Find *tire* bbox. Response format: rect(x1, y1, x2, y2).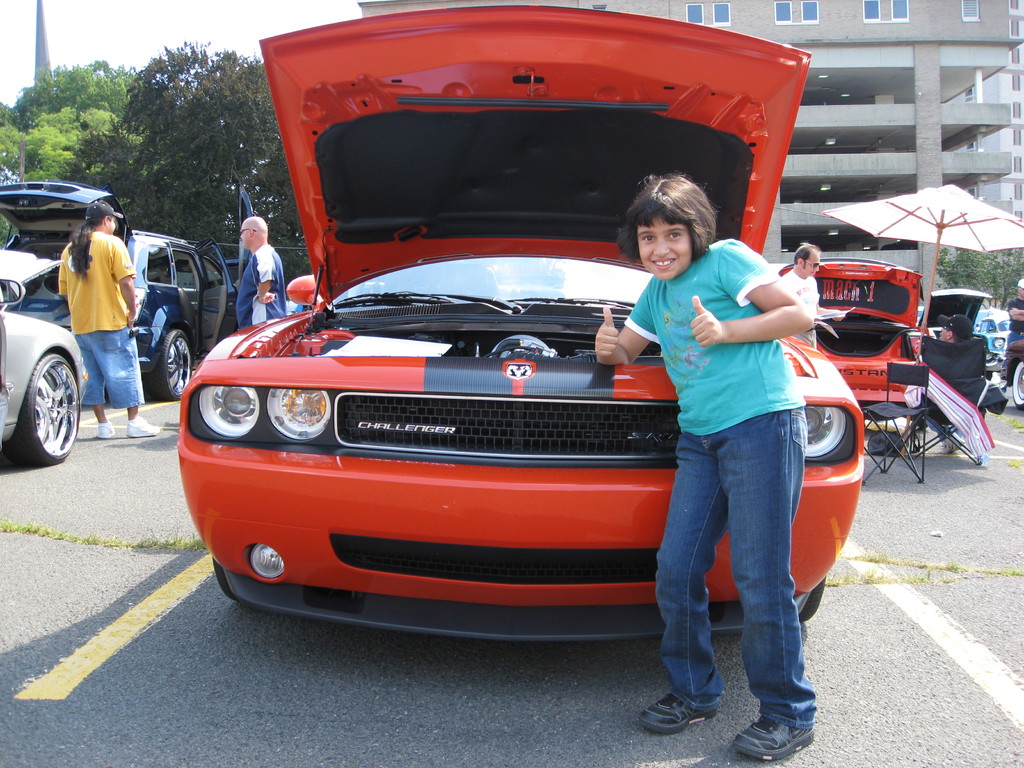
rect(802, 577, 827, 627).
